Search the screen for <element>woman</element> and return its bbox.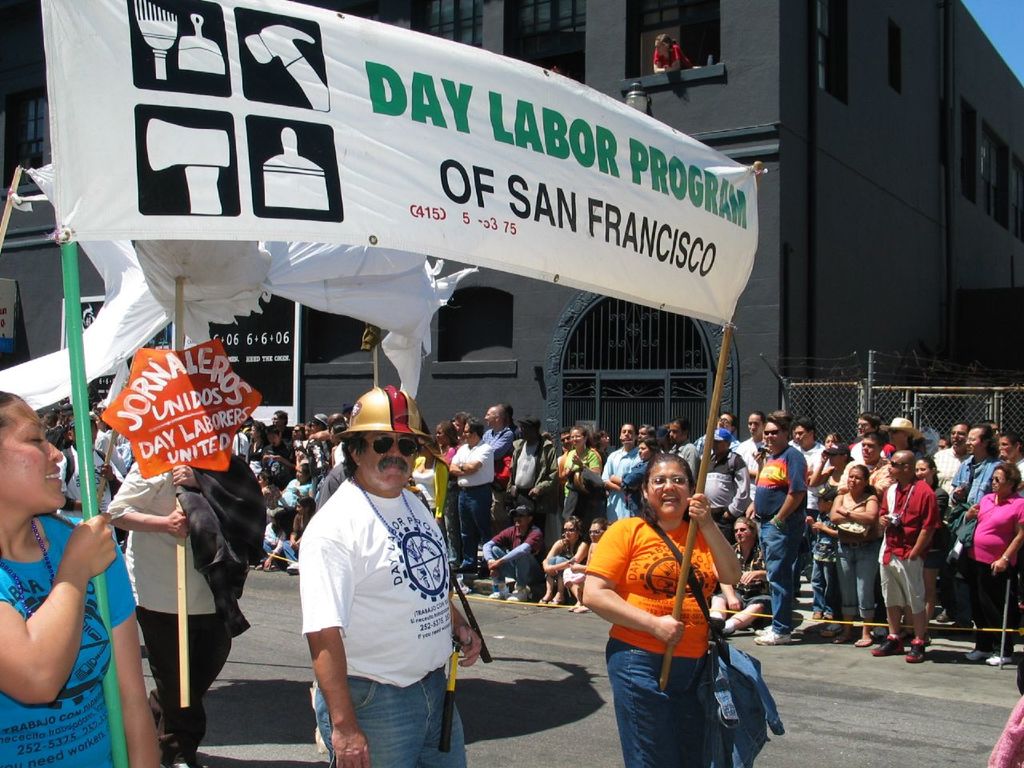
Found: region(830, 465, 880, 648).
